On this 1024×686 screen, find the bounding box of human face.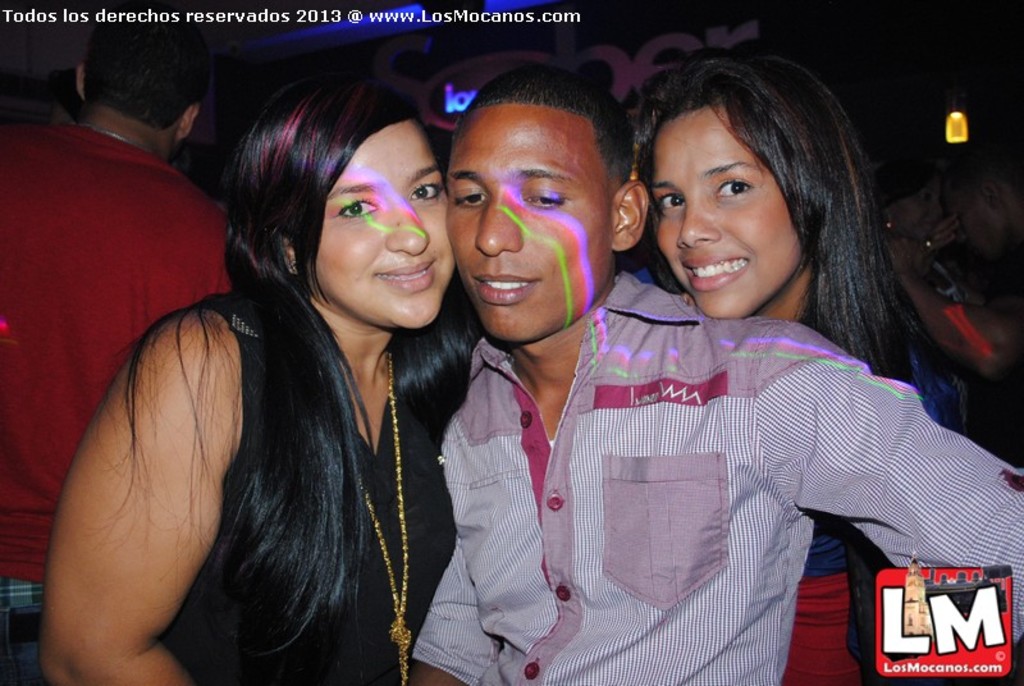
Bounding box: 448 101 611 342.
